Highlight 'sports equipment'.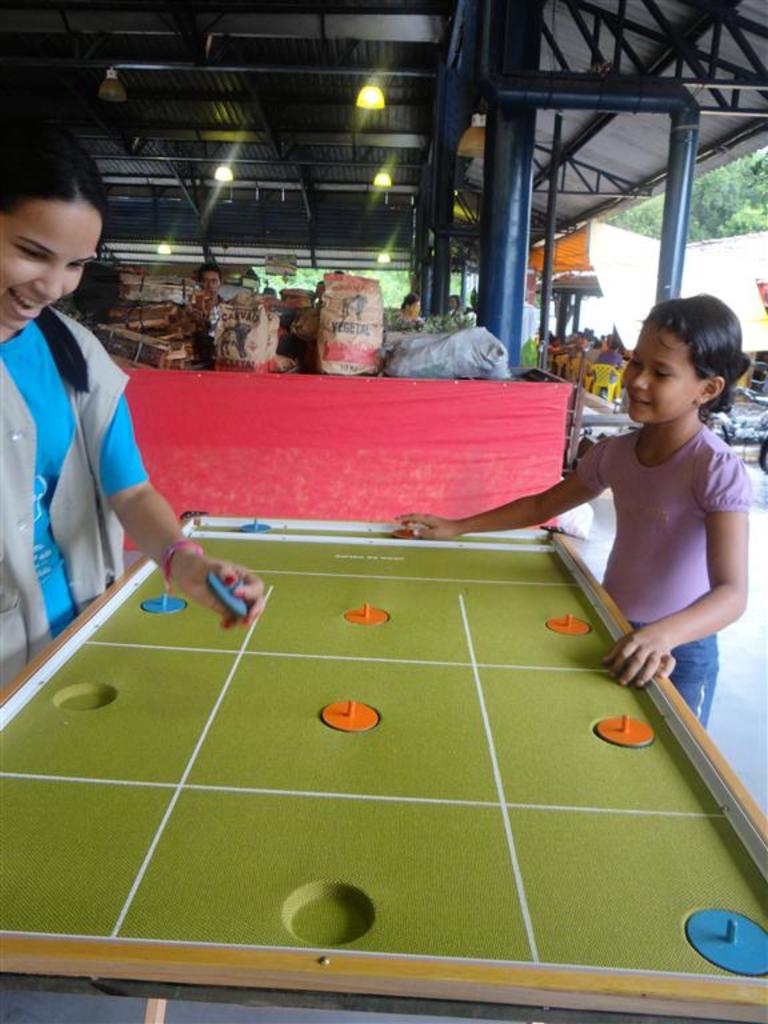
Highlighted region: x1=544 y1=601 x2=588 y2=641.
